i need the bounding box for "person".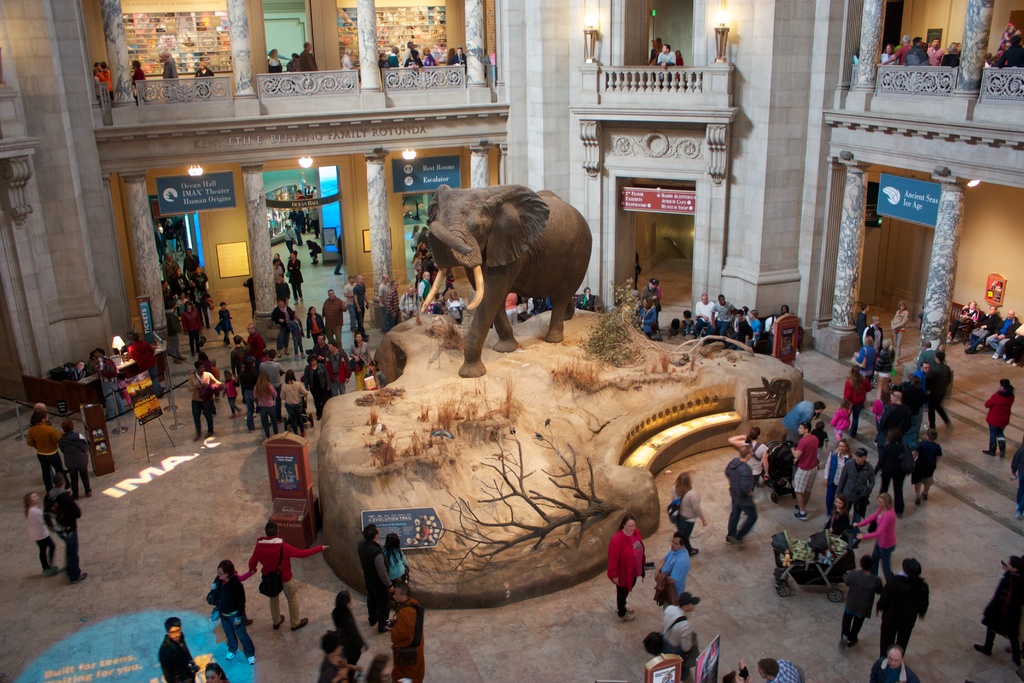
Here it is: 723 653 751 682.
